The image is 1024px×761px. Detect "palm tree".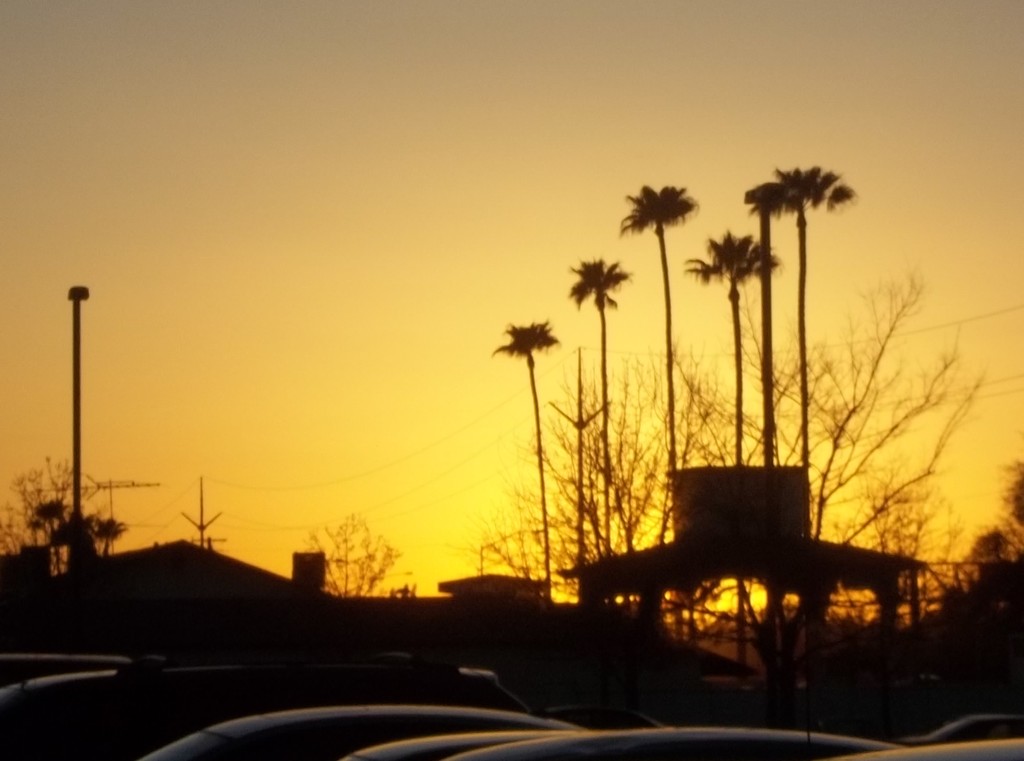
Detection: box=[492, 324, 558, 594].
